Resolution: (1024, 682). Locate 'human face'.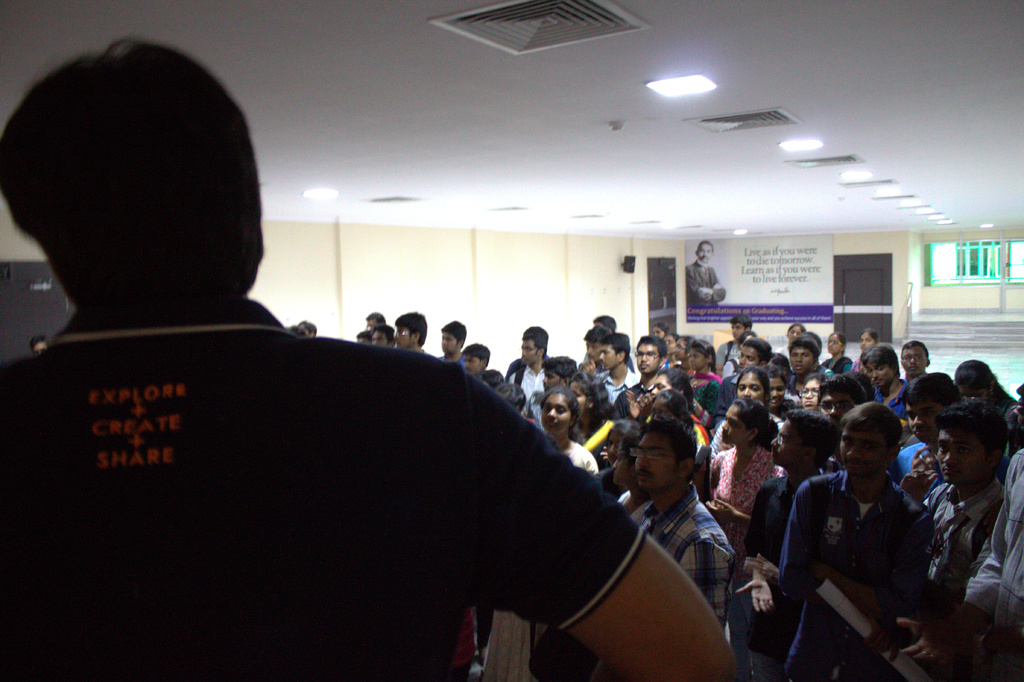
538:395:572:432.
